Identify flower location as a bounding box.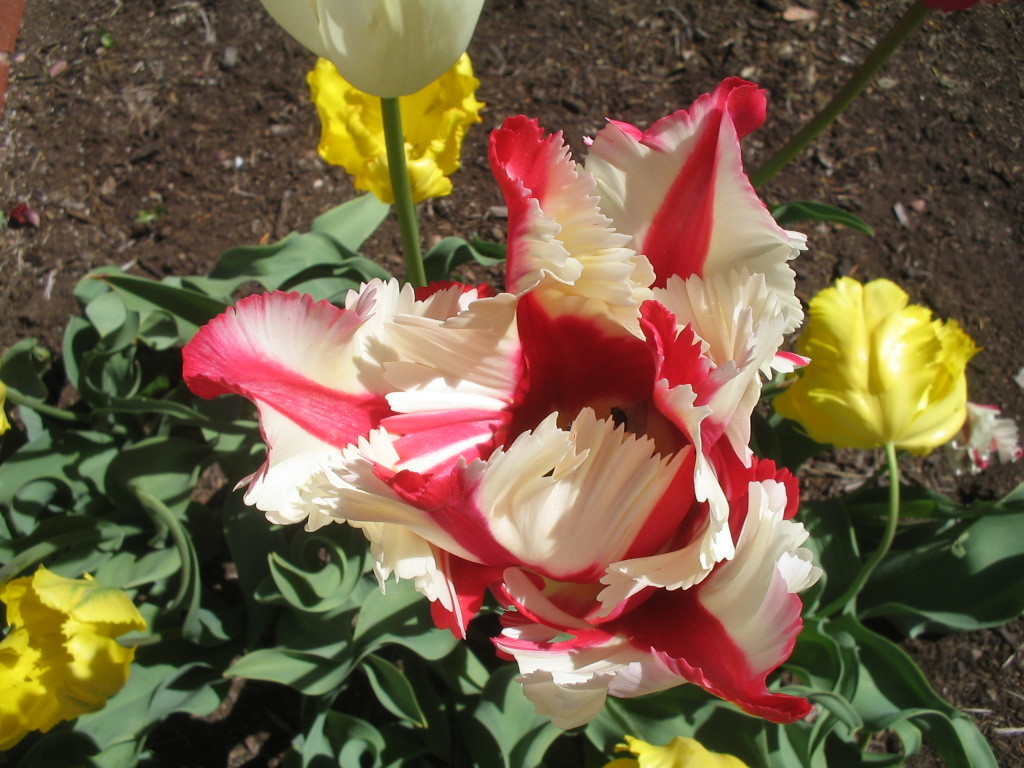
Rect(307, 37, 490, 216).
